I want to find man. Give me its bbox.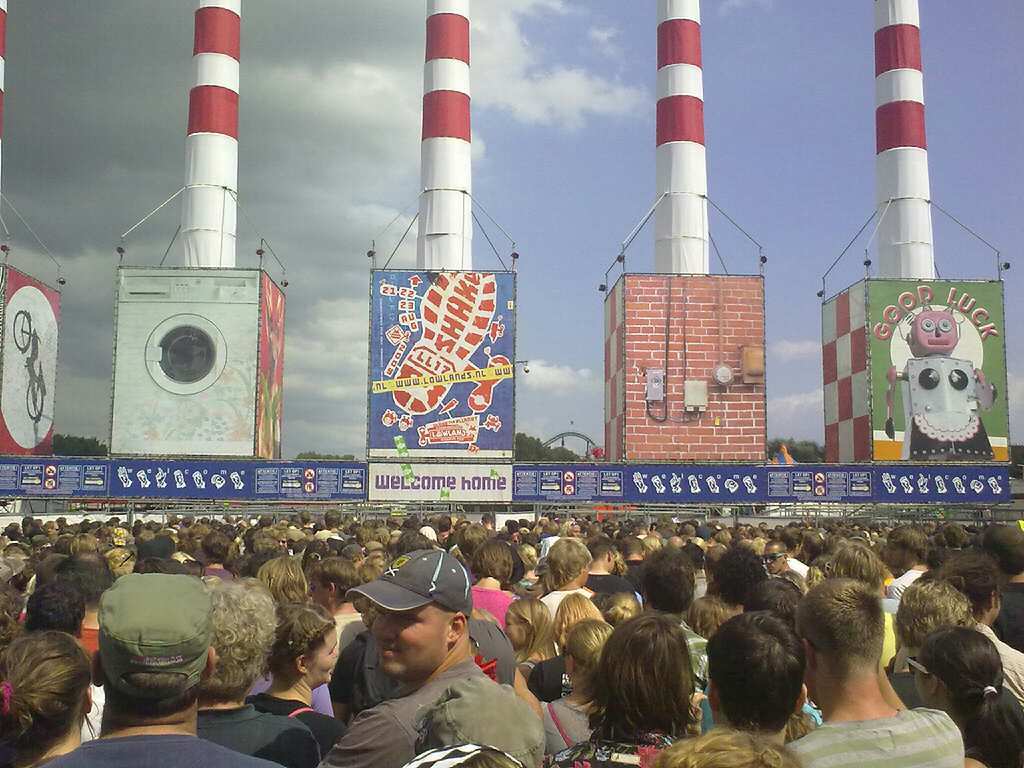
[991,524,1023,648].
